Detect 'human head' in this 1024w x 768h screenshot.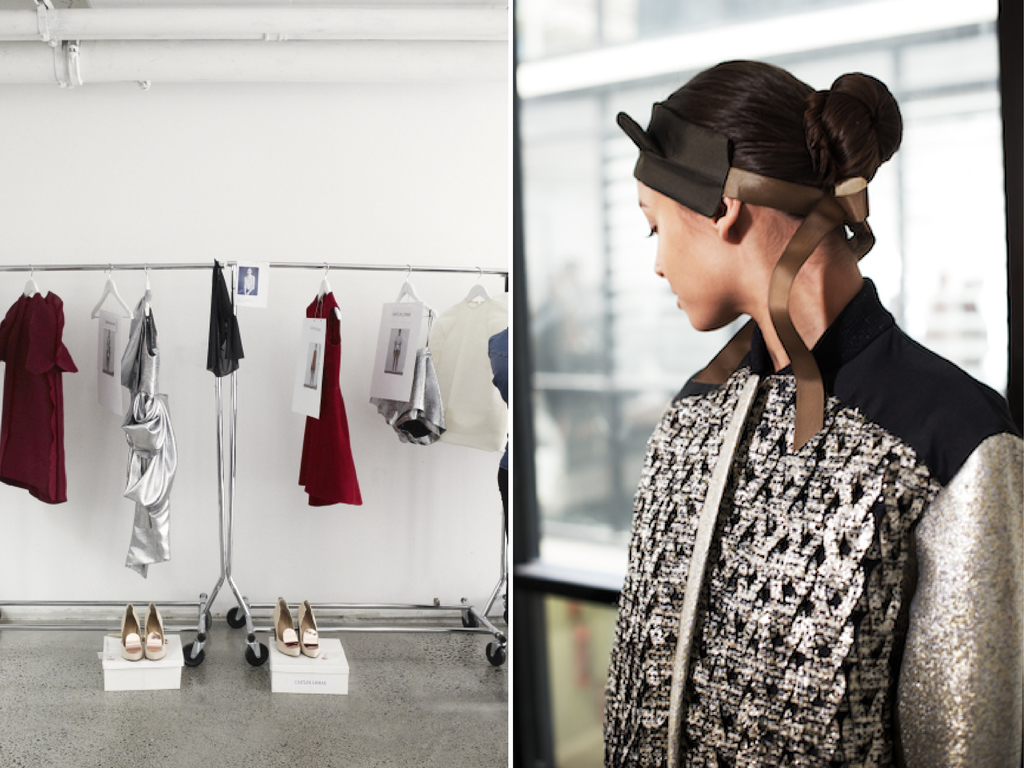
Detection: [613,60,905,329].
